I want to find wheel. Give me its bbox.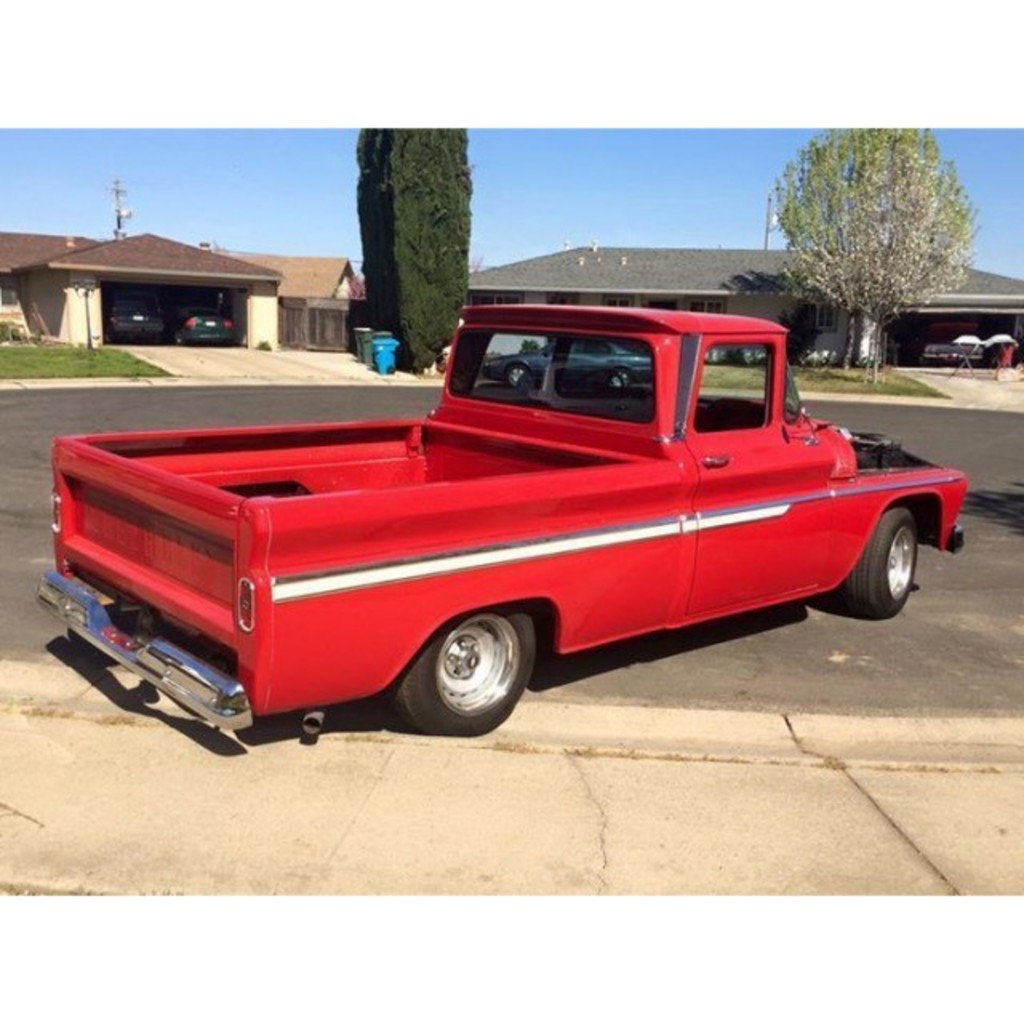
{"x1": 405, "y1": 613, "x2": 541, "y2": 718}.
